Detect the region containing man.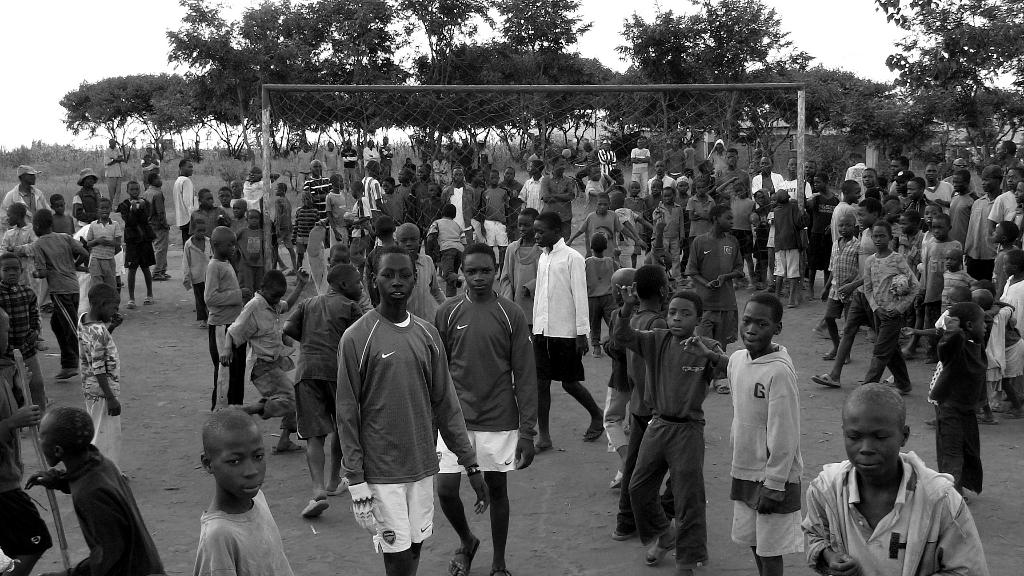
l=924, t=162, r=956, b=216.
